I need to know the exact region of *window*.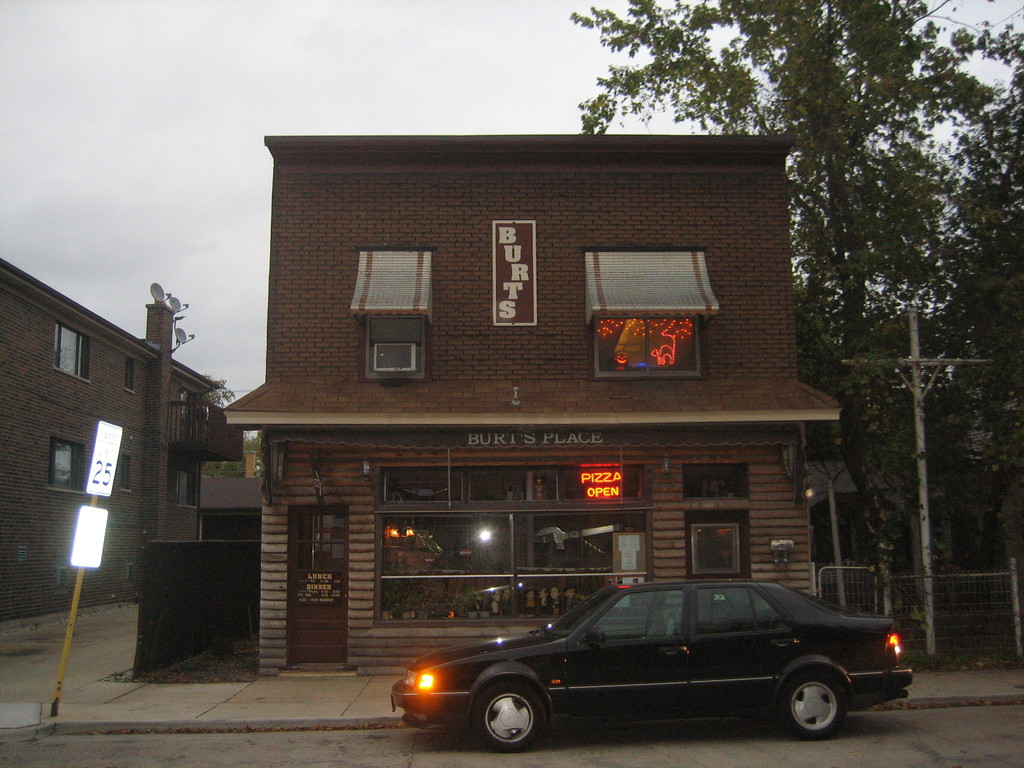
Region: 350/249/436/385.
